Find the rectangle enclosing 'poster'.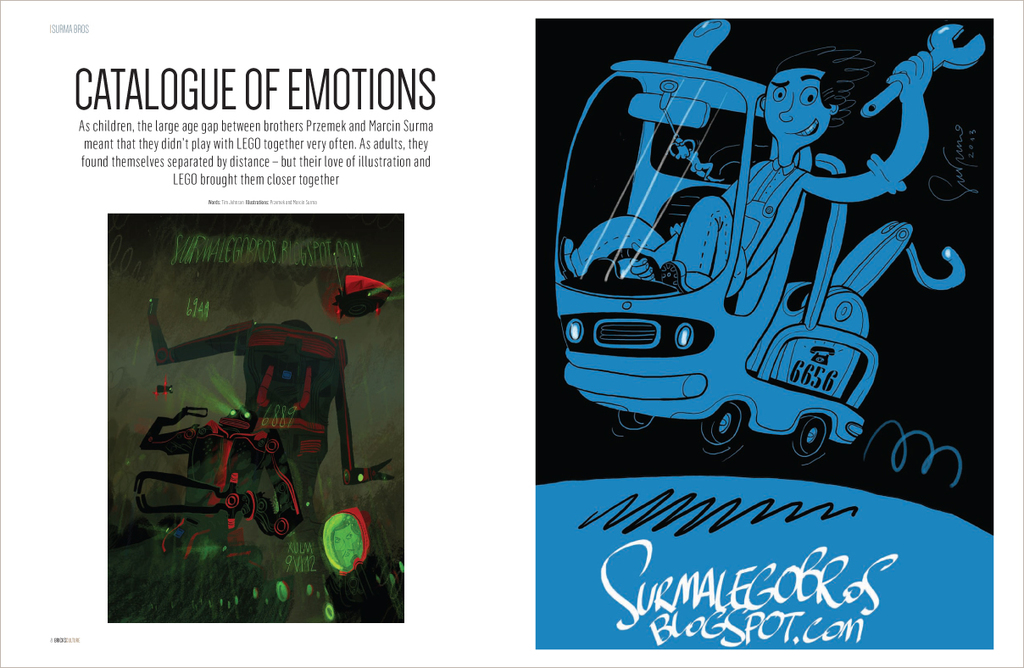
box(0, 0, 1023, 667).
